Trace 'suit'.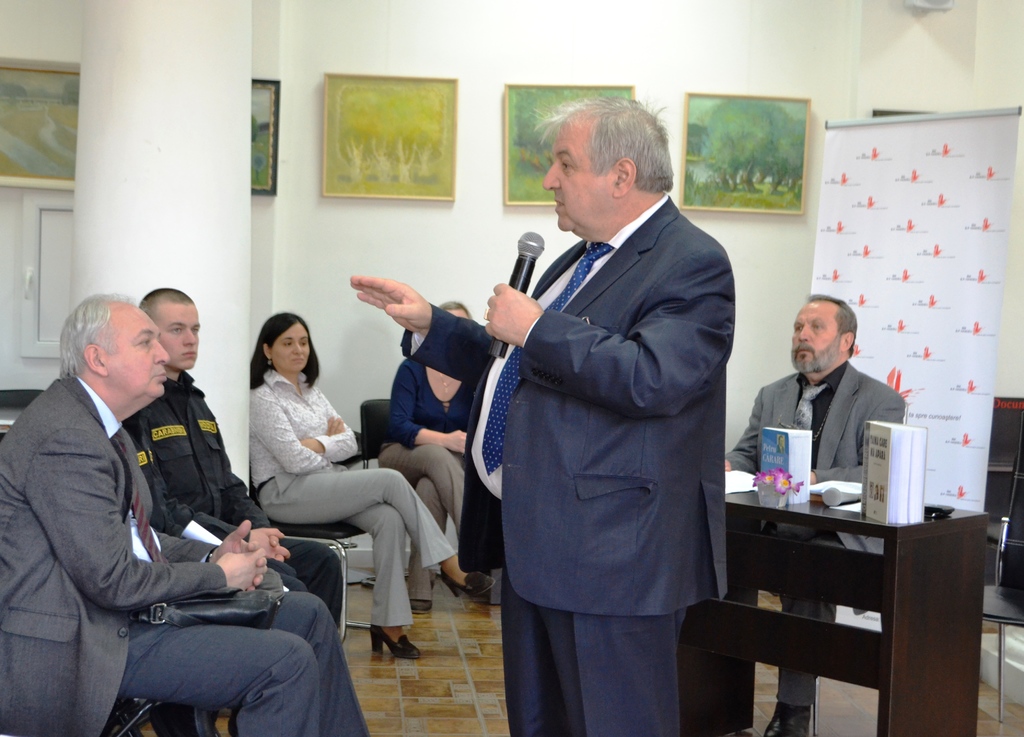
Traced to 723,358,906,709.
